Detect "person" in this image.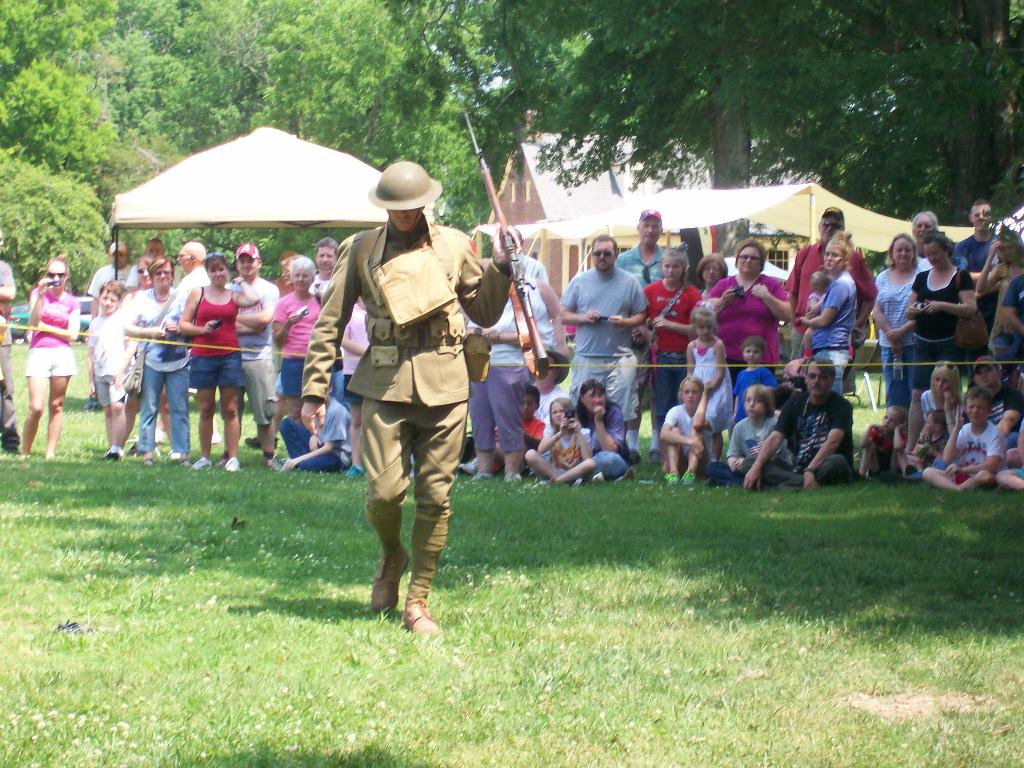
Detection: rect(143, 238, 165, 262).
